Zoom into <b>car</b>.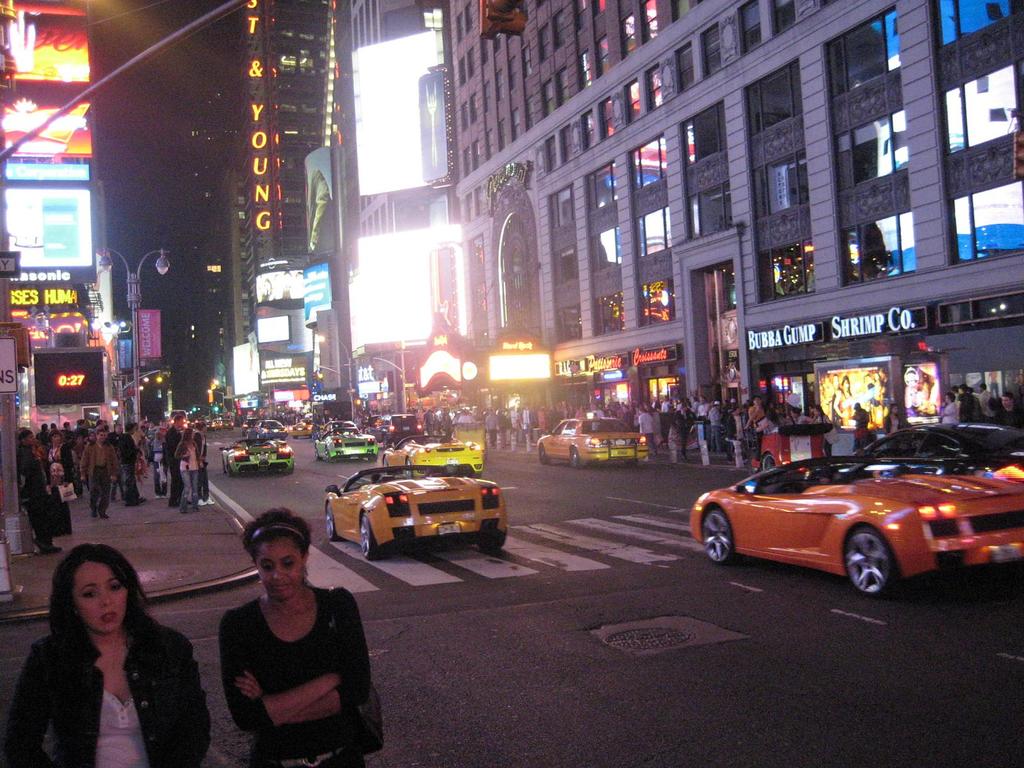
Zoom target: x1=312 y1=425 x2=375 y2=468.
